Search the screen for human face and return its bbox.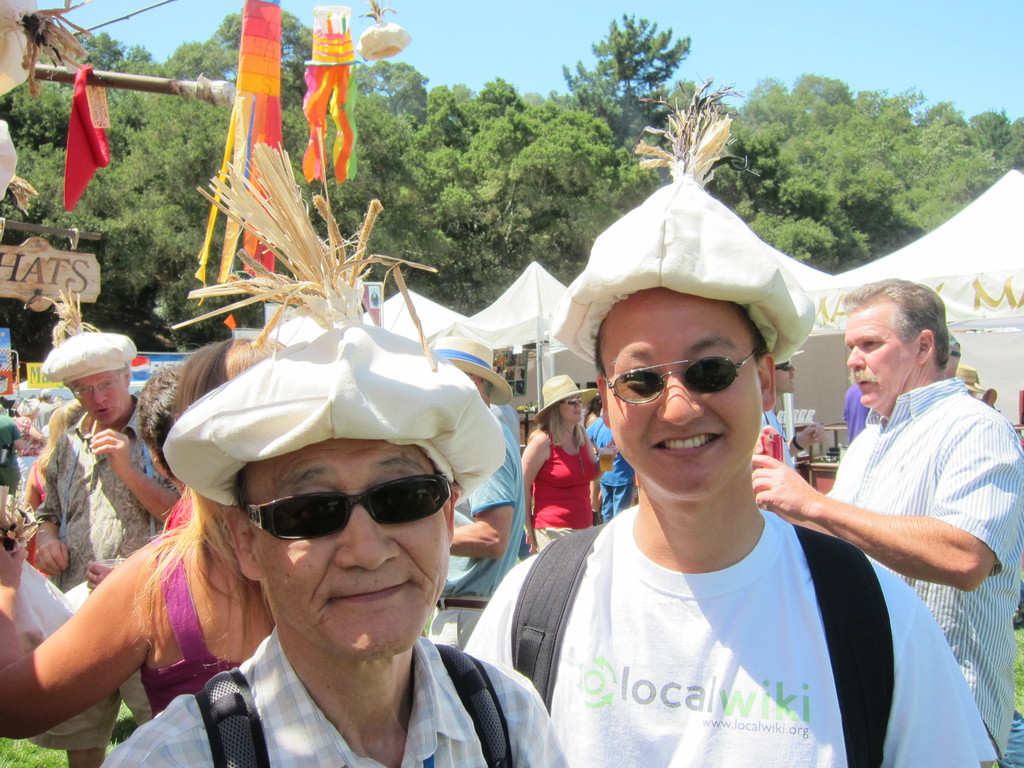
Found: [74,373,131,420].
